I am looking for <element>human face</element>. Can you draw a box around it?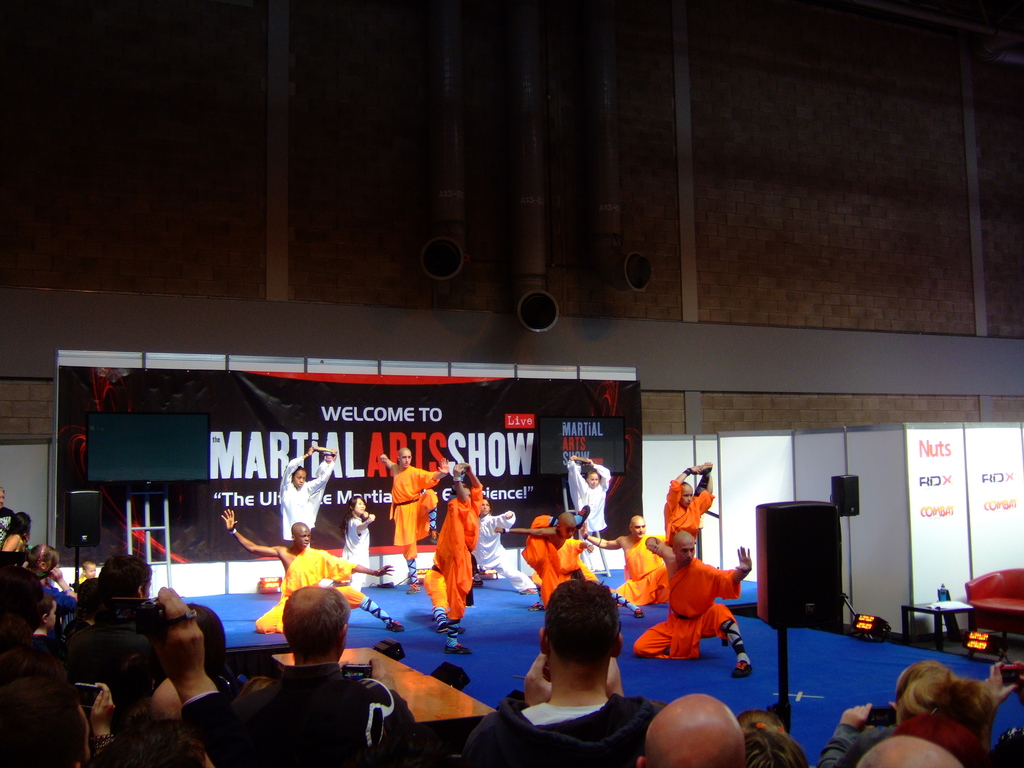
Sure, the bounding box is (left=293, top=471, right=305, bottom=490).
